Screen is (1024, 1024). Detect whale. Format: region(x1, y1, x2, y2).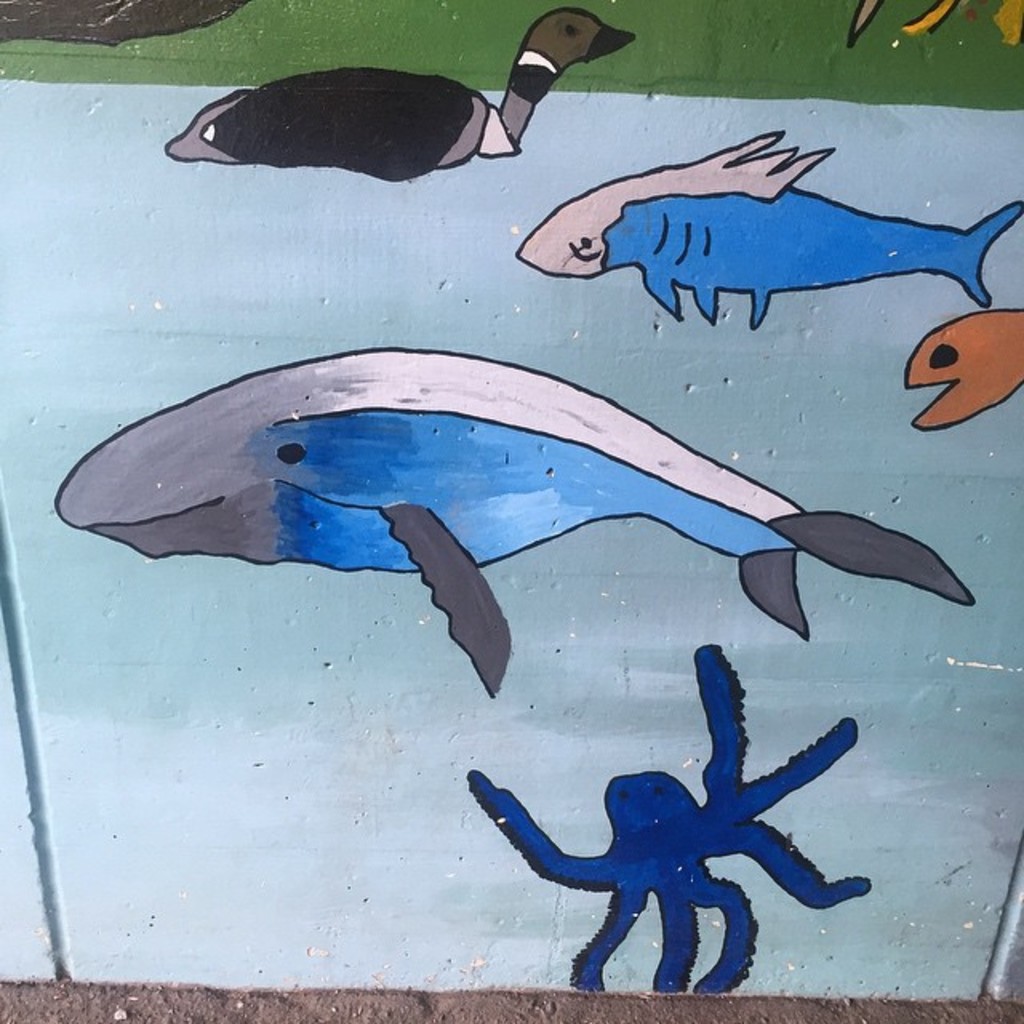
region(56, 336, 976, 704).
